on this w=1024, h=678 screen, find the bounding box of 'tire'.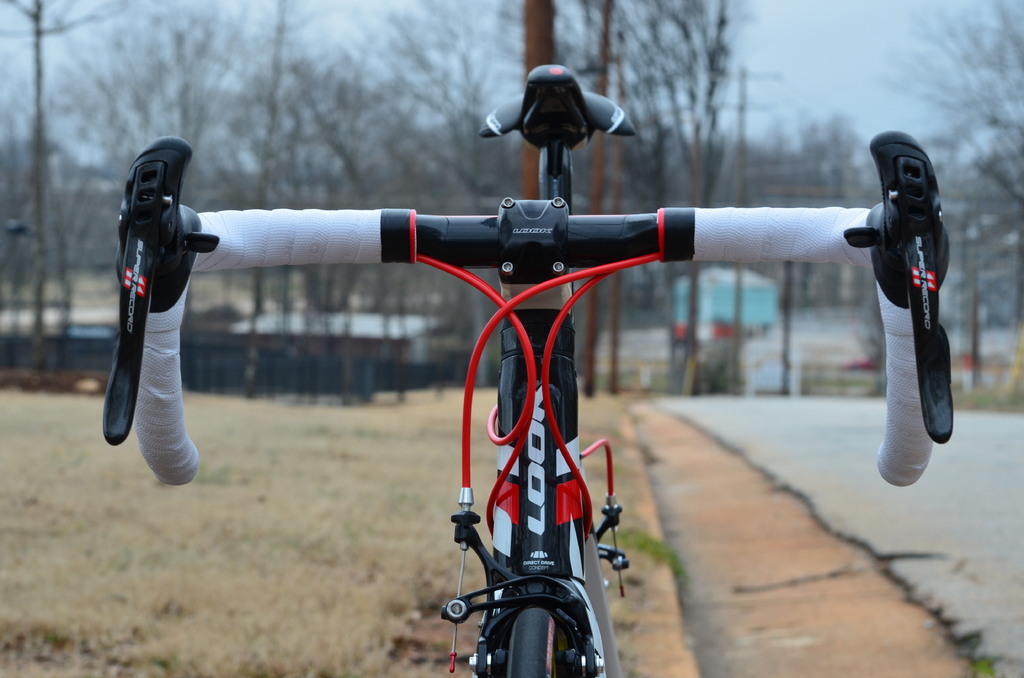
Bounding box: (x1=508, y1=604, x2=557, y2=677).
